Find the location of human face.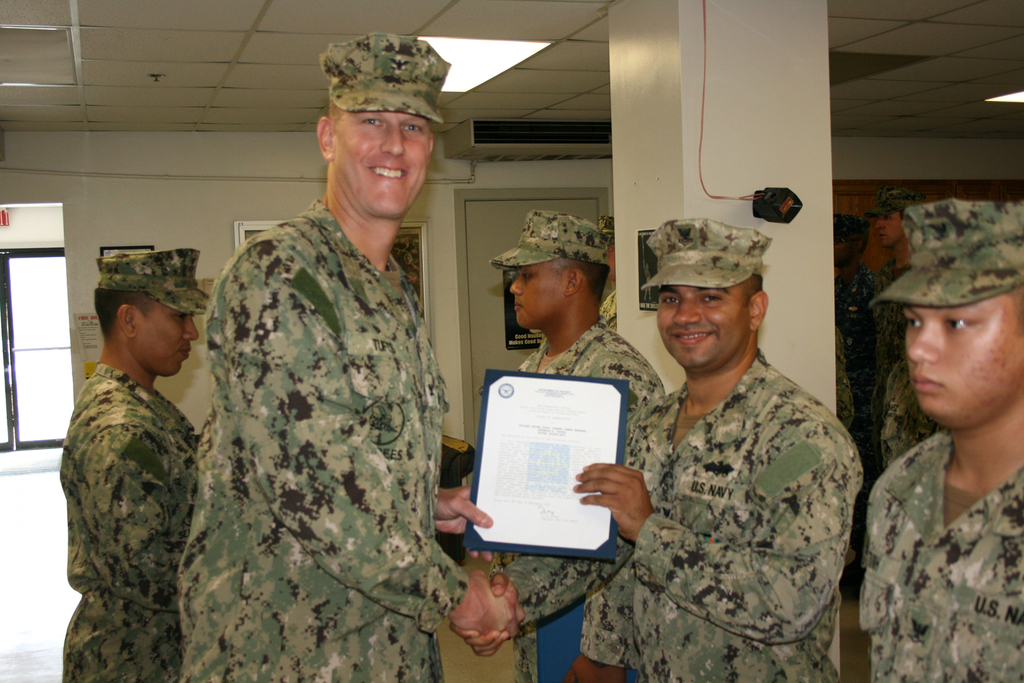
Location: rect(332, 113, 439, 229).
